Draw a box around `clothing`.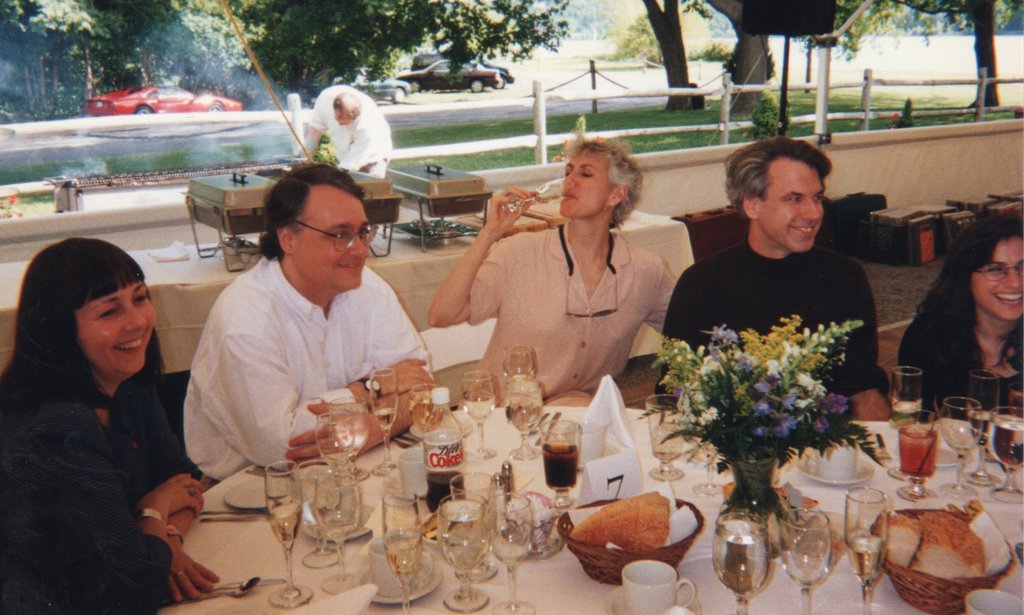
box(0, 389, 198, 614).
